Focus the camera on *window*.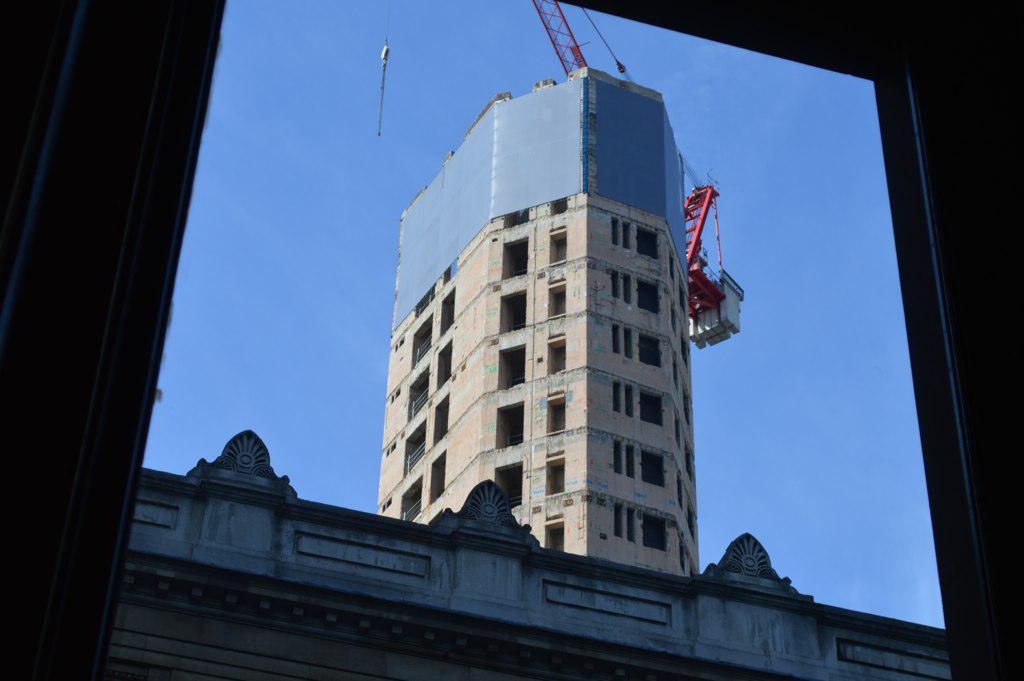
Focus region: [x1=546, y1=398, x2=563, y2=433].
